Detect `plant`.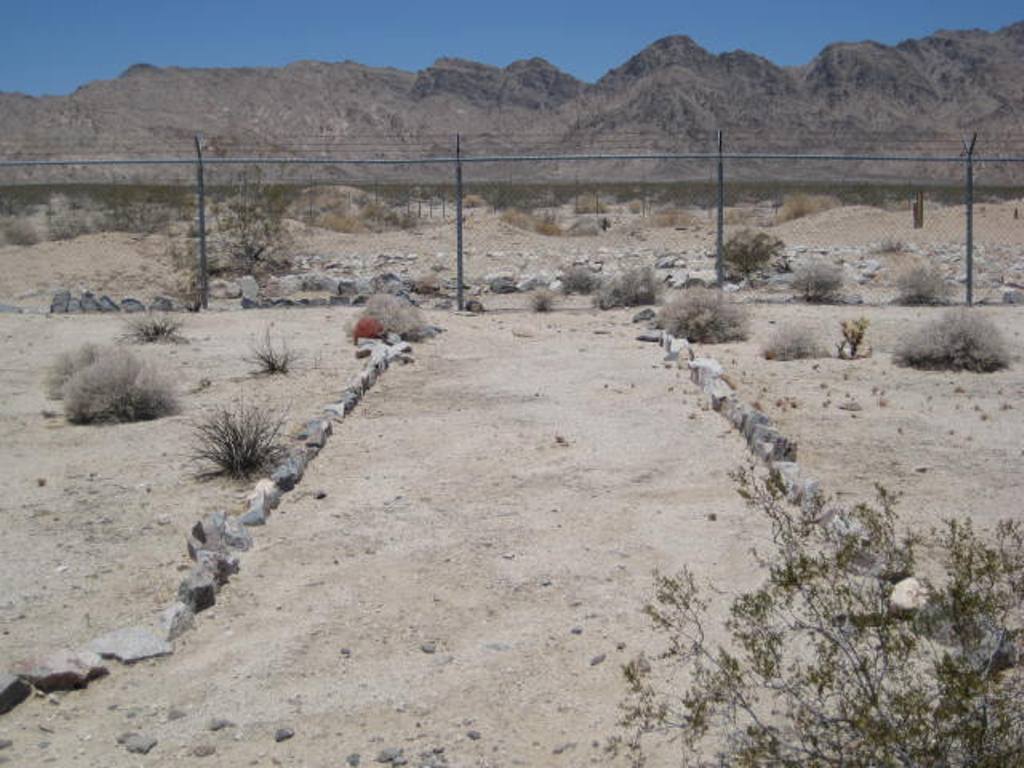
Detected at (529, 272, 552, 319).
